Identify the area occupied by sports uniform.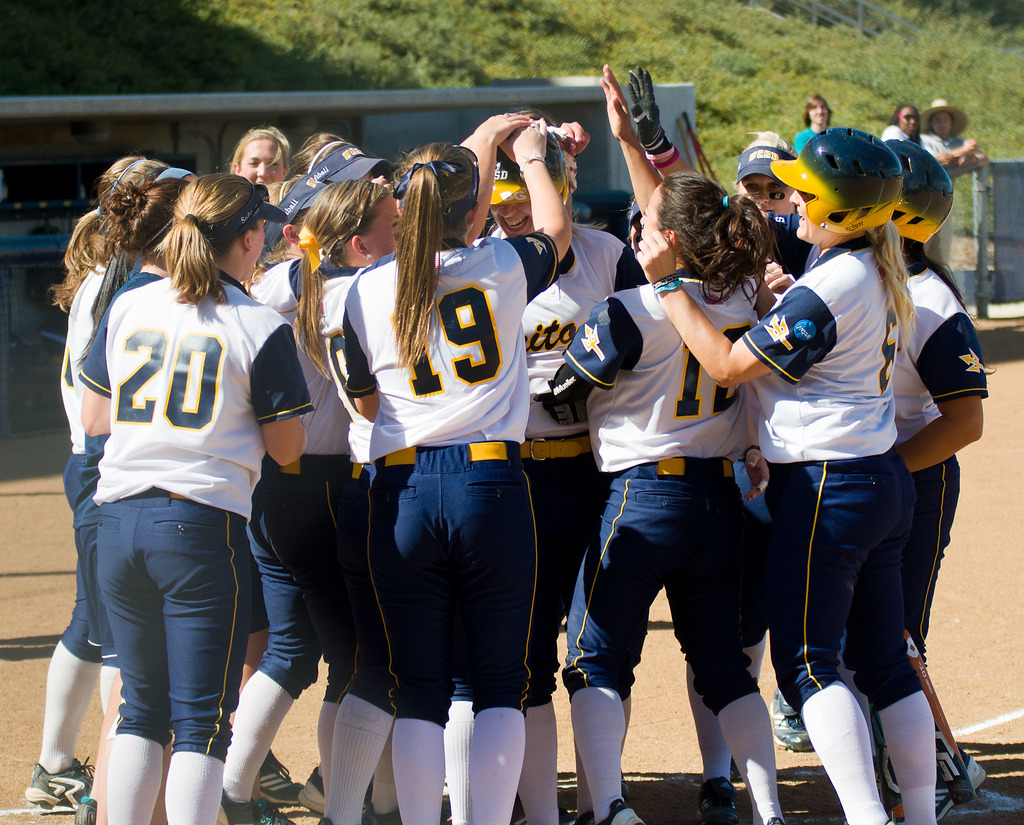
Area: bbox=[214, 182, 306, 824].
